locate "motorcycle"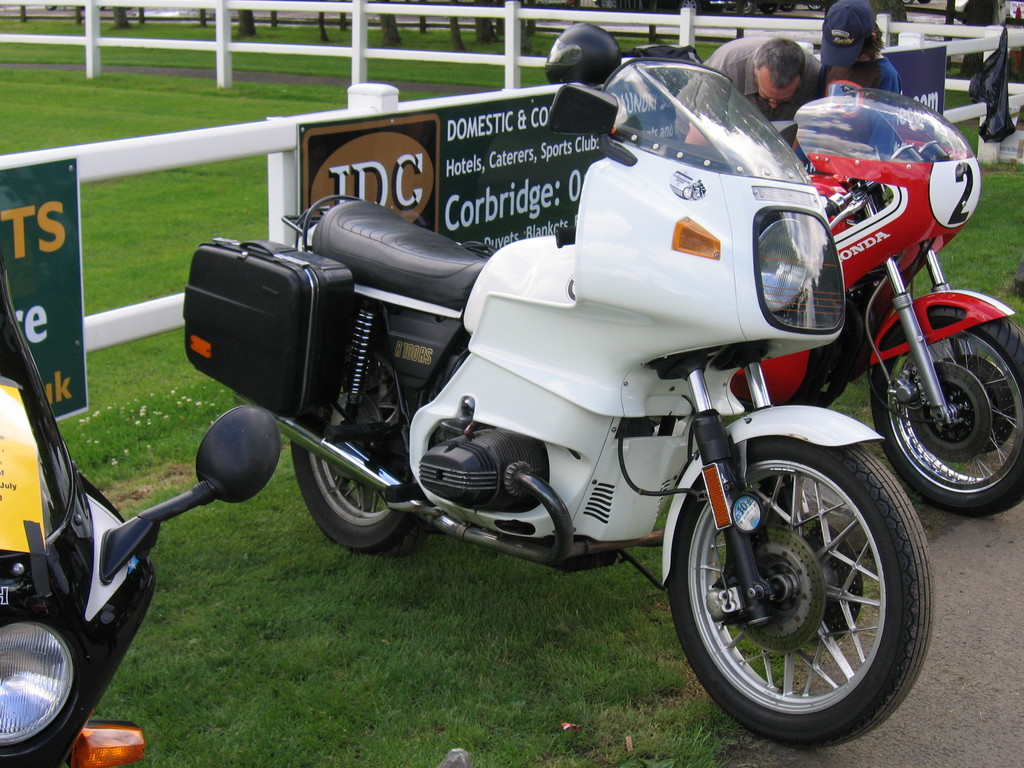
x1=127 y1=36 x2=965 y2=740
